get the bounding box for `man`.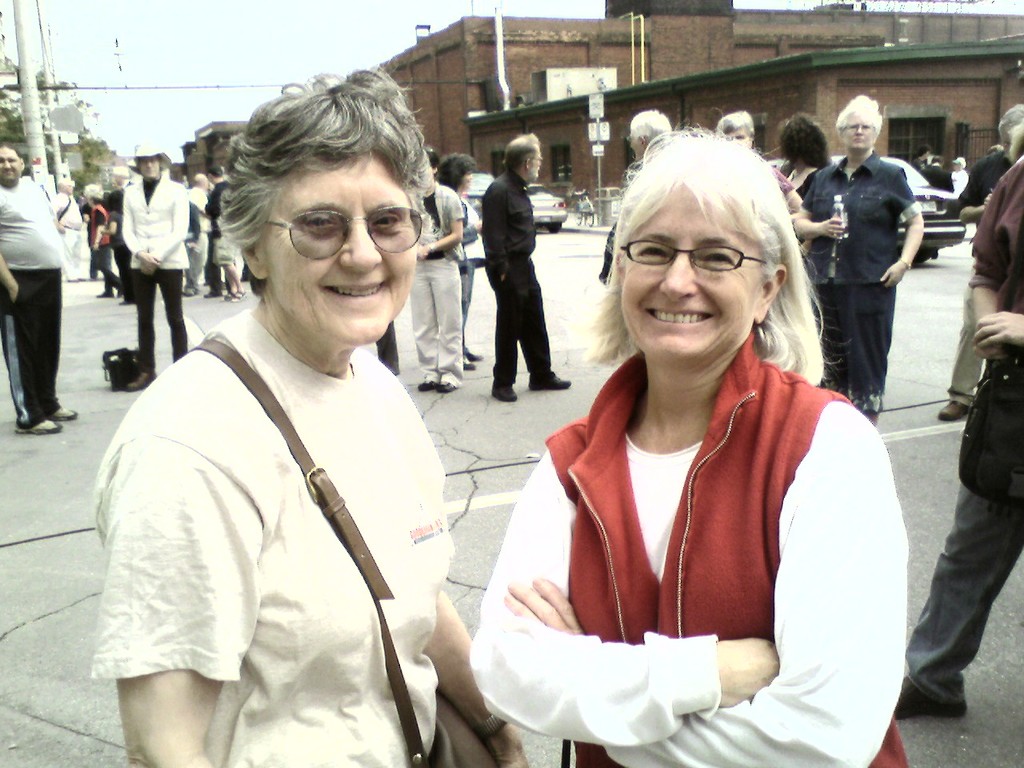
rect(898, 154, 1023, 722).
